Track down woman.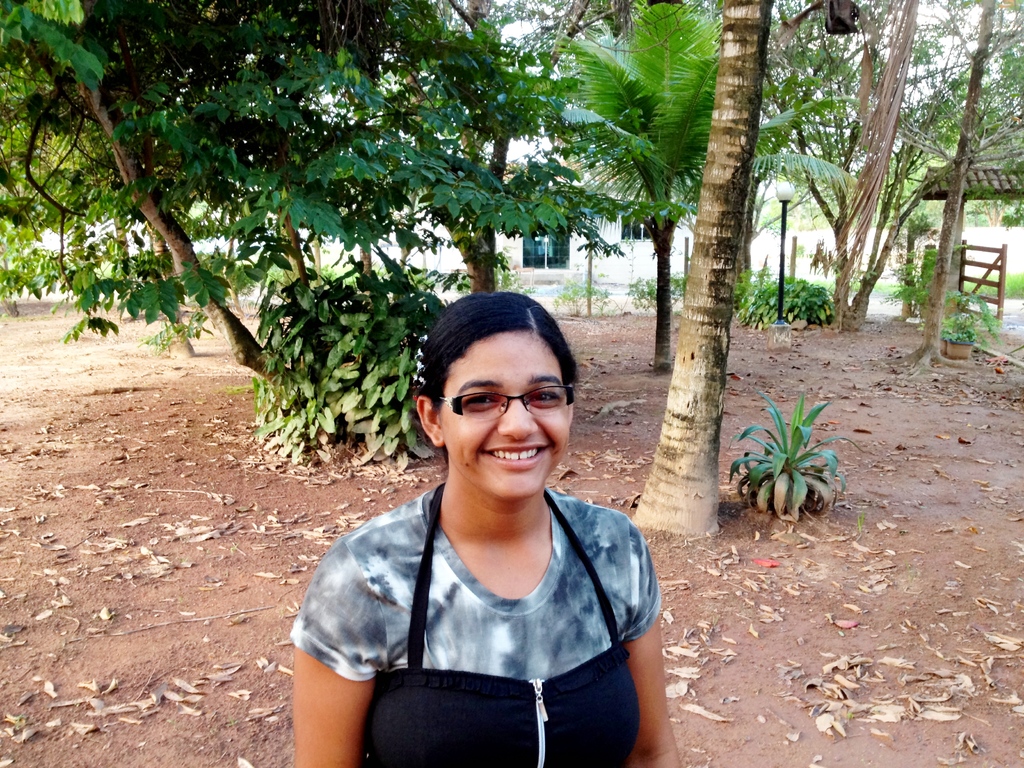
Tracked to 294/292/660/753.
